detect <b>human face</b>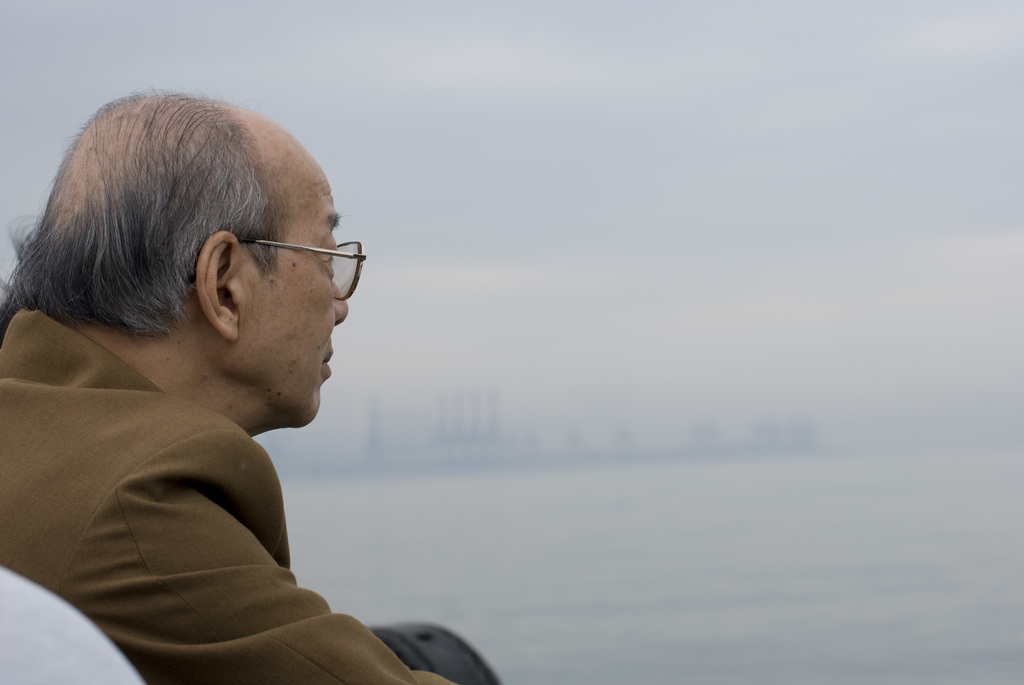
left=244, top=156, right=349, bottom=427
